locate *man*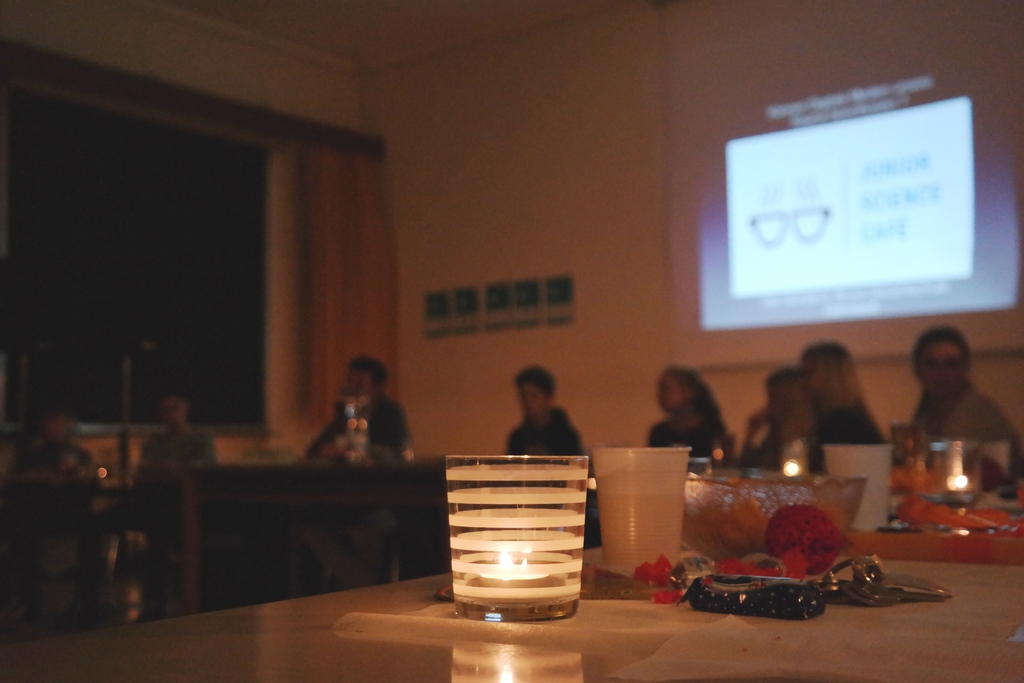
(left=510, top=366, right=584, bottom=462)
